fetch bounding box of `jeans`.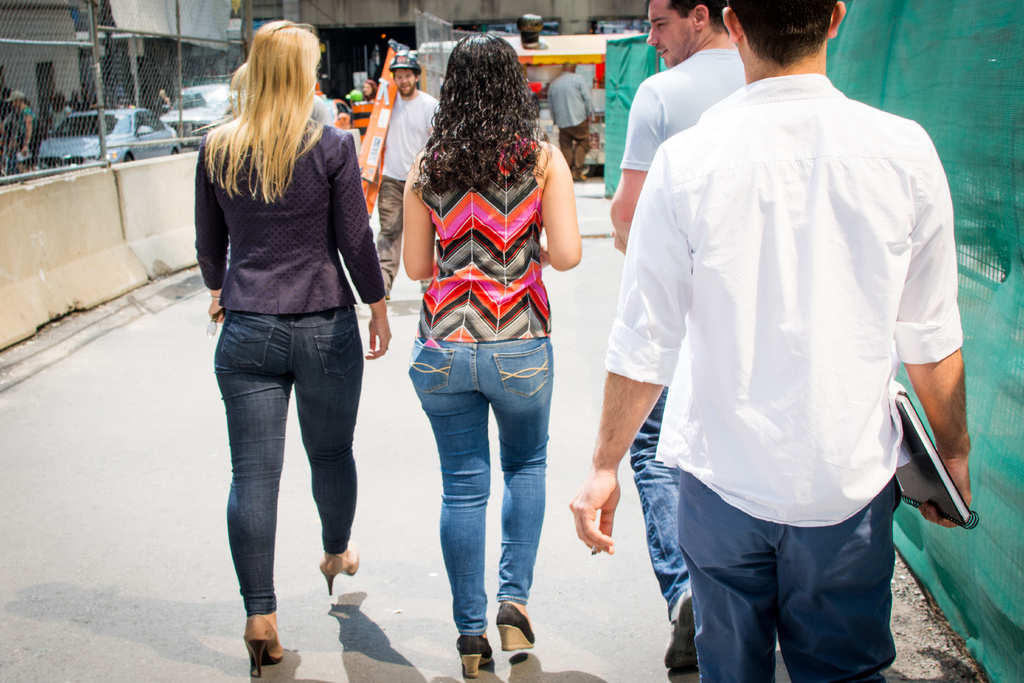
Bbox: bbox(631, 387, 691, 620).
